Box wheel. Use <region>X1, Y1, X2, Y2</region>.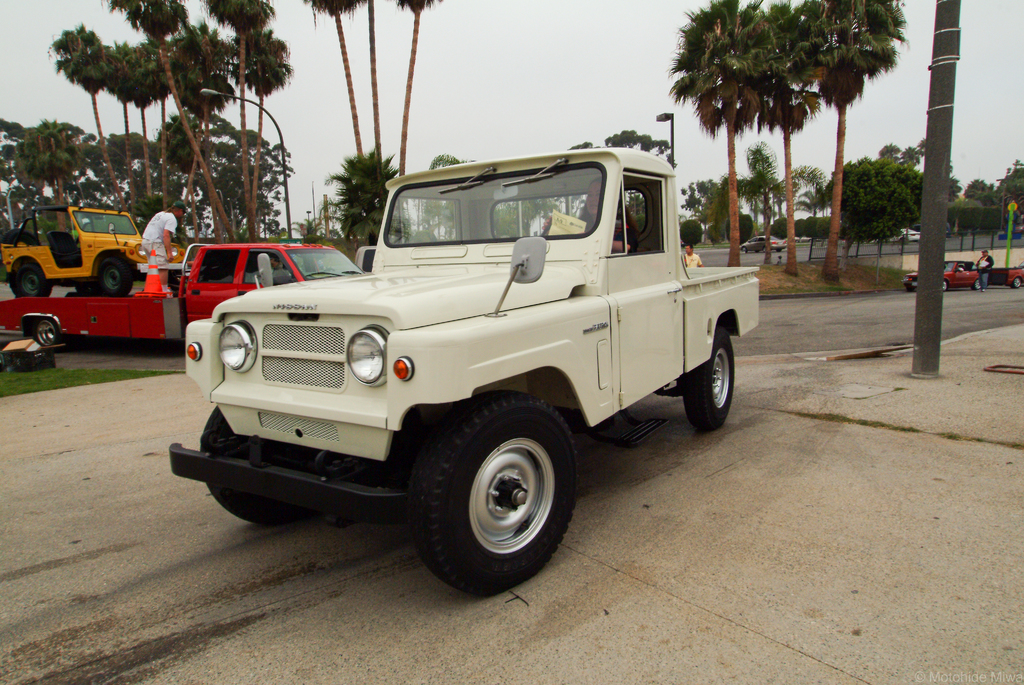
<region>402, 403, 579, 585</region>.
